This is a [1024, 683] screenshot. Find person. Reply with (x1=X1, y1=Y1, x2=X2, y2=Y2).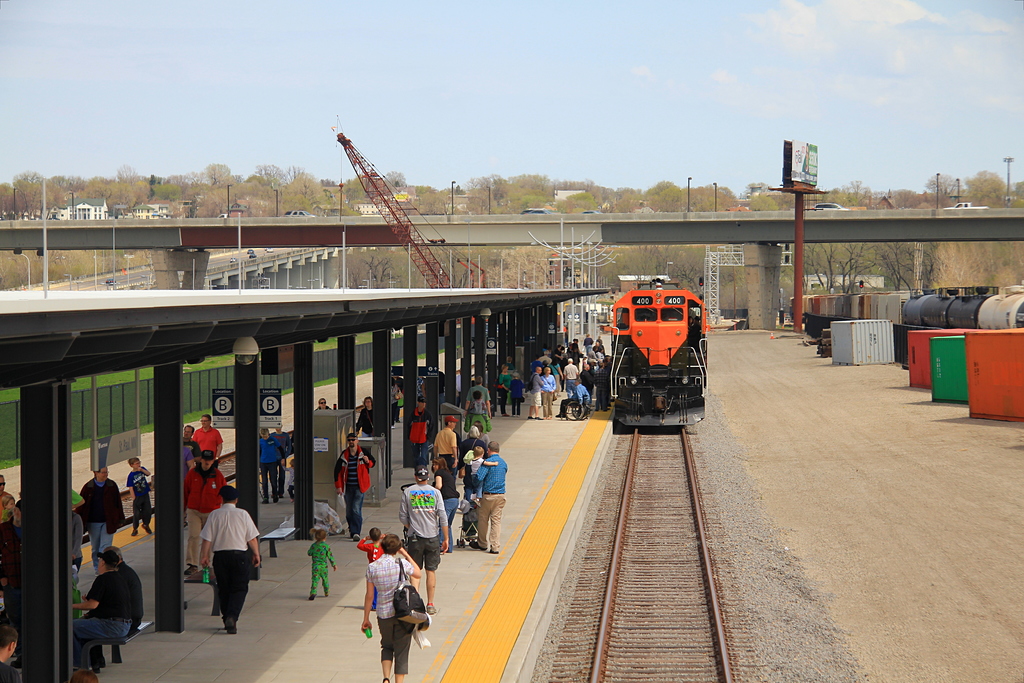
(x1=188, y1=412, x2=221, y2=462).
